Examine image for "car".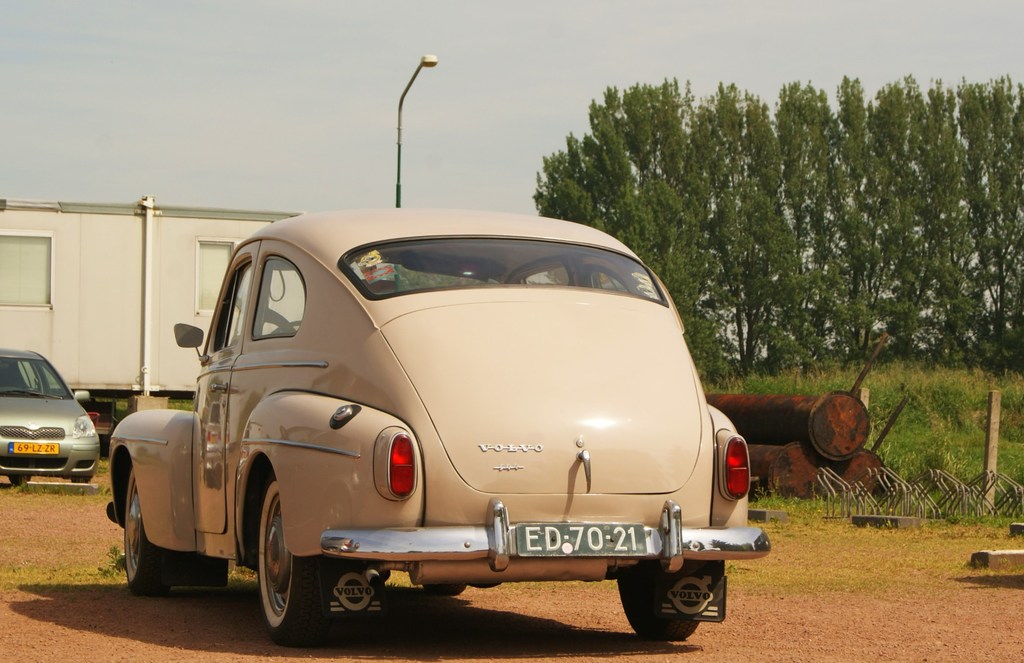
Examination result: box=[0, 344, 98, 490].
